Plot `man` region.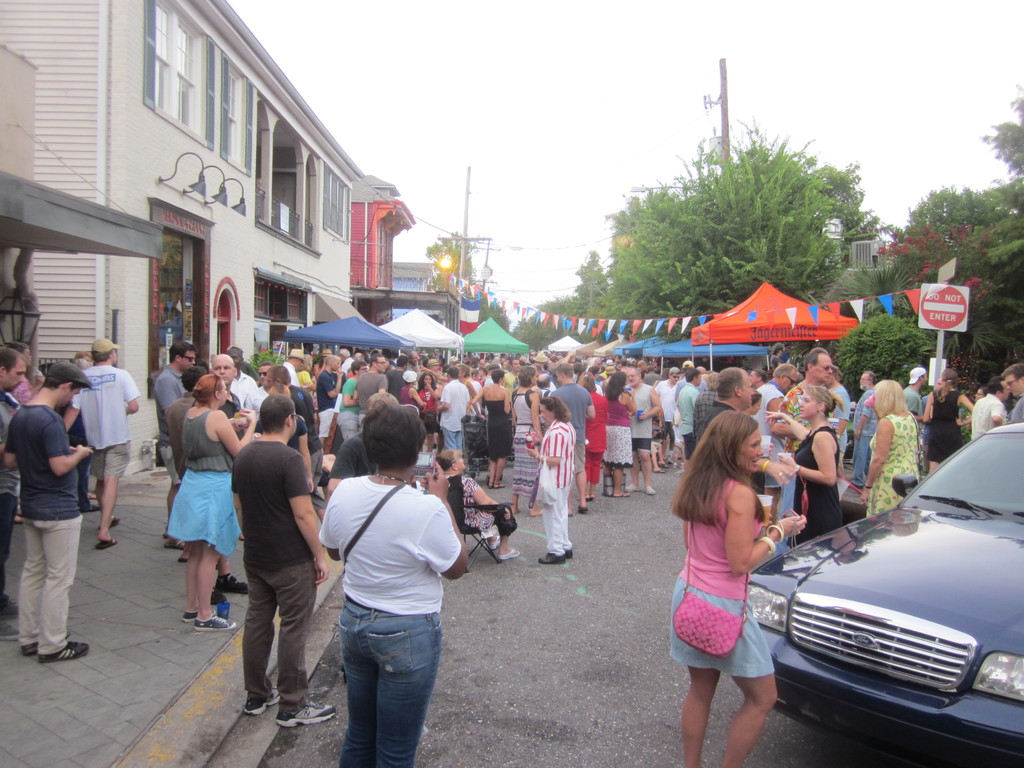
Plotted at bbox=(753, 360, 800, 516).
